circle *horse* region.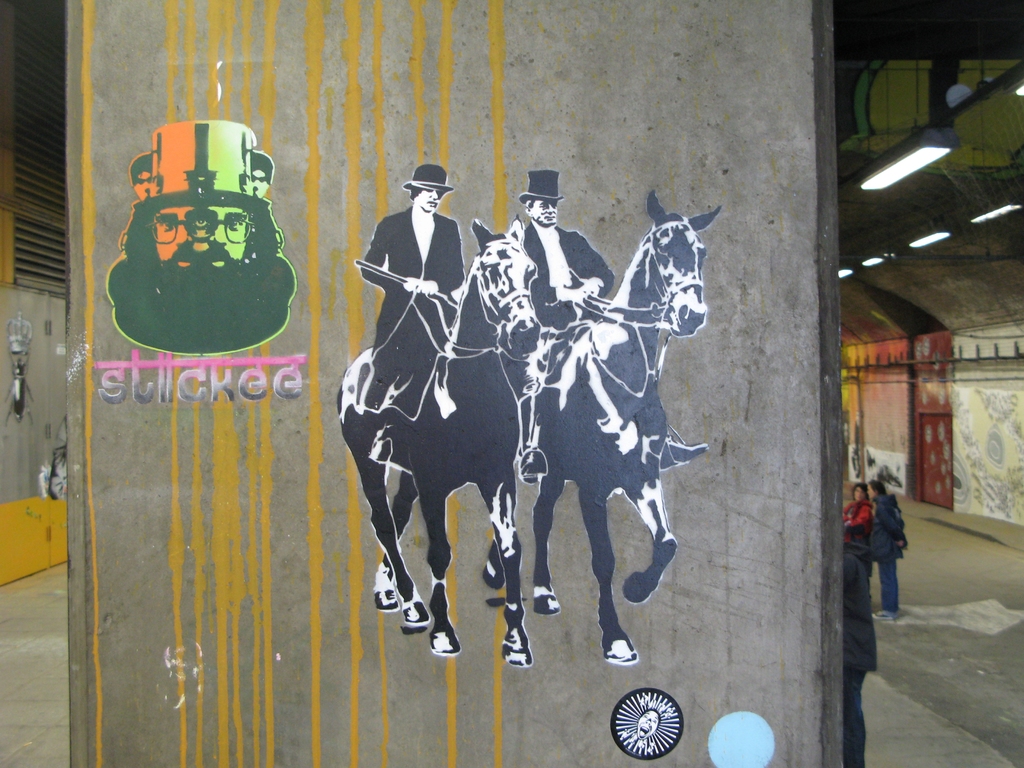
Region: 485, 189, 724, 663.
